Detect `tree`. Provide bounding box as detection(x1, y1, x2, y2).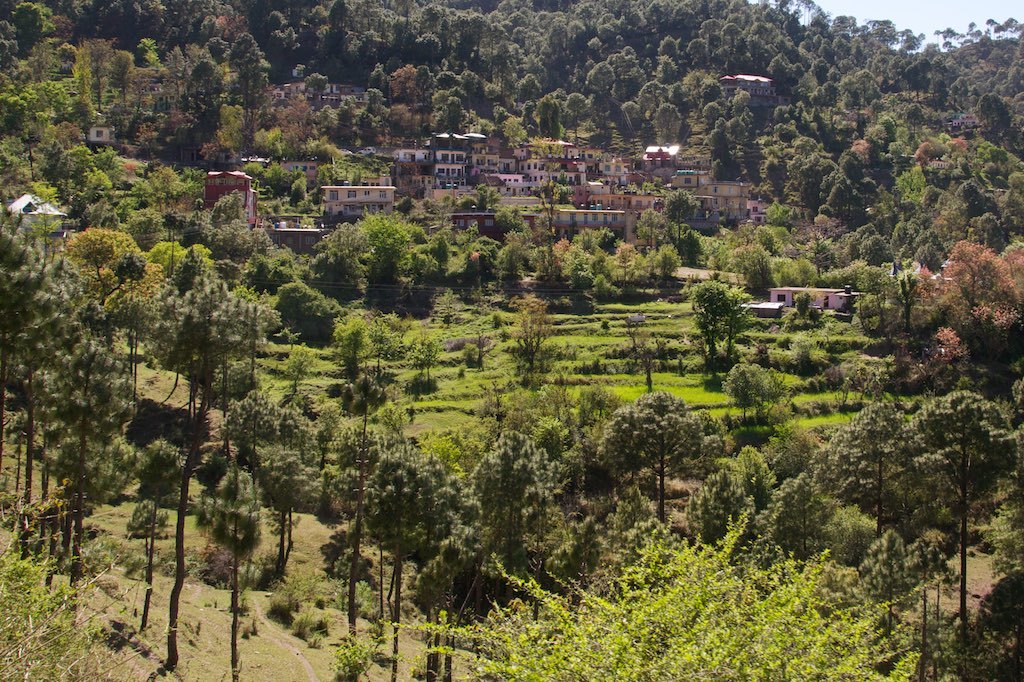
detection(161, 211, 189, 275).
